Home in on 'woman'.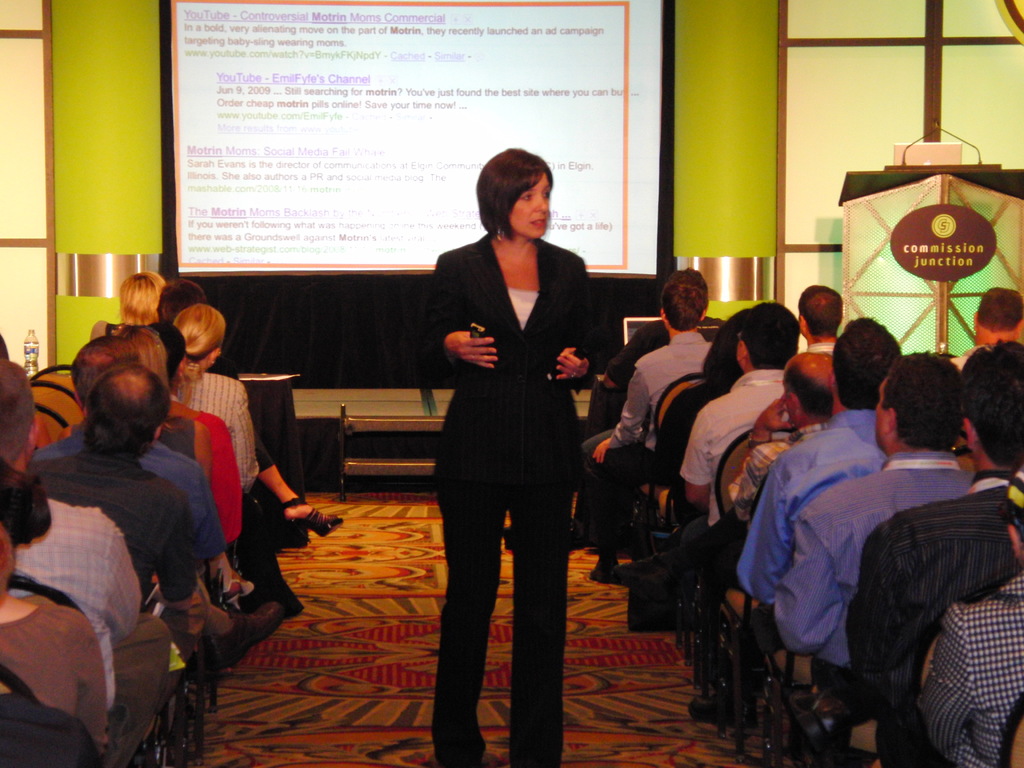
Homed in at BBox(587, 312, 756, 586).
